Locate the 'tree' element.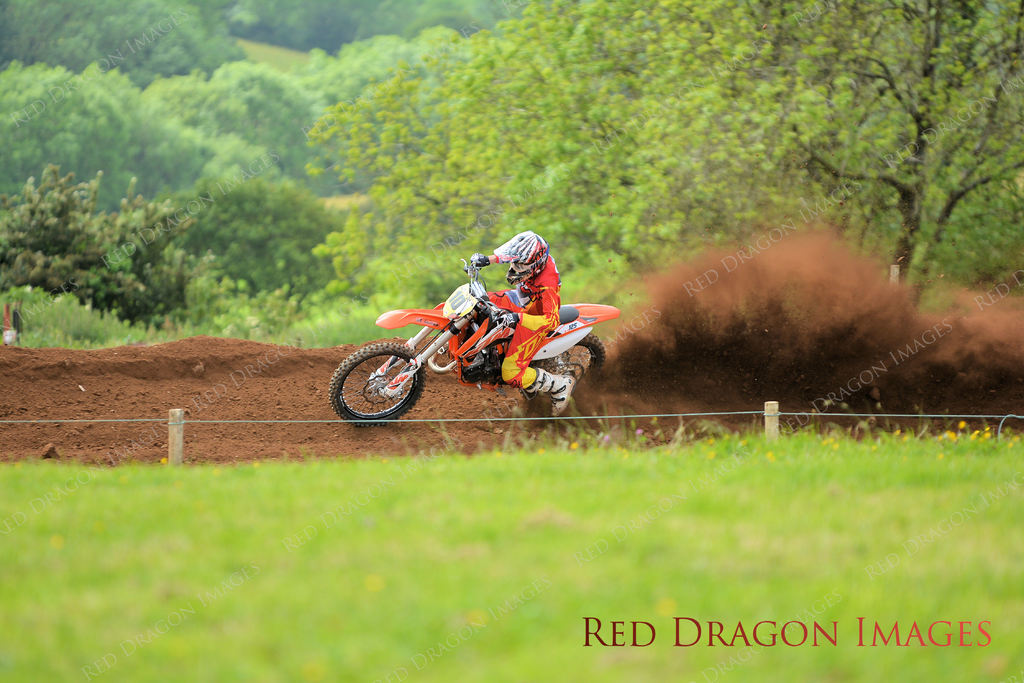
Element bbox: {"left": 307, "top": 40, "right": 418, "bottom": 188}.
